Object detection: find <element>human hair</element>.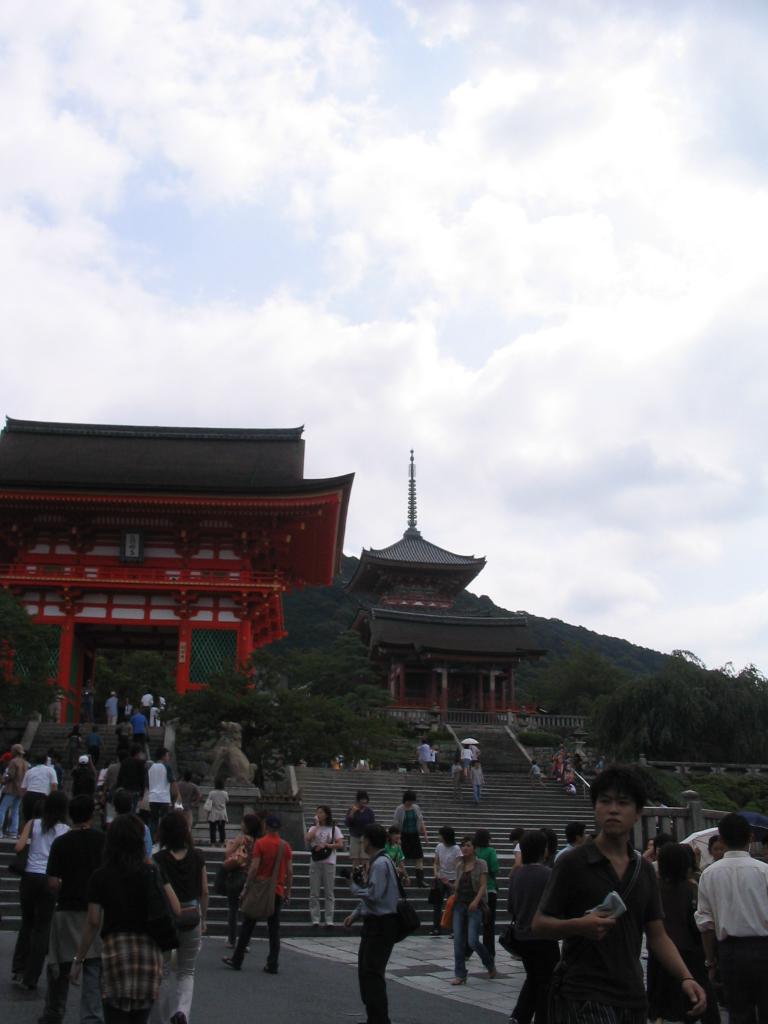
pyautogui.locateOnScreen(92, 726, 100, 733).
